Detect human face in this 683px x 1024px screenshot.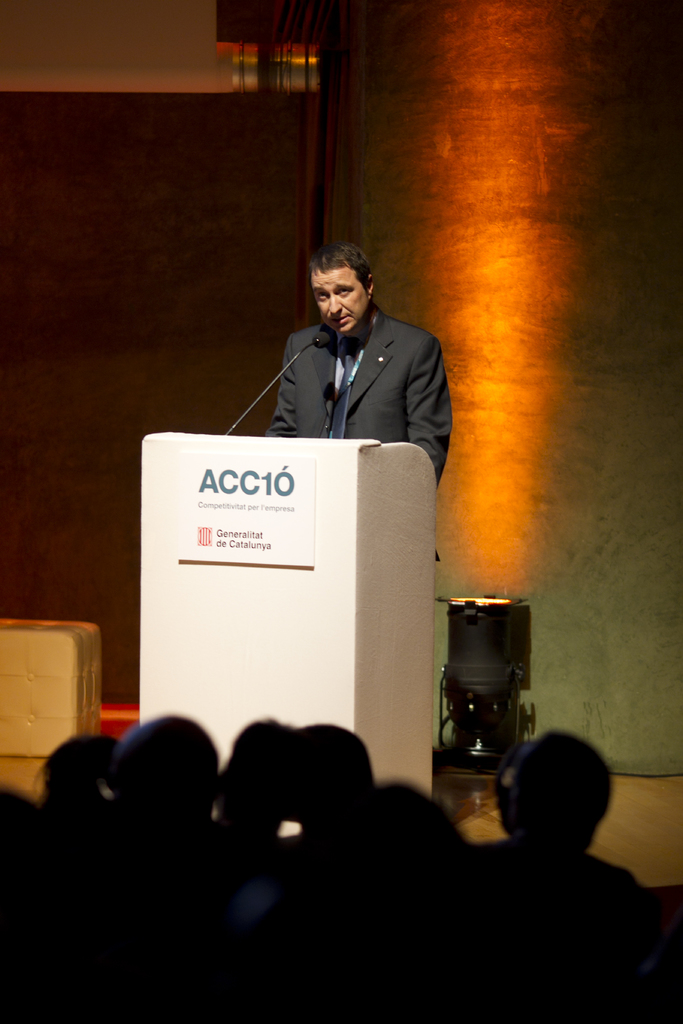
Detection: detection(309, 262, 369, 330).
